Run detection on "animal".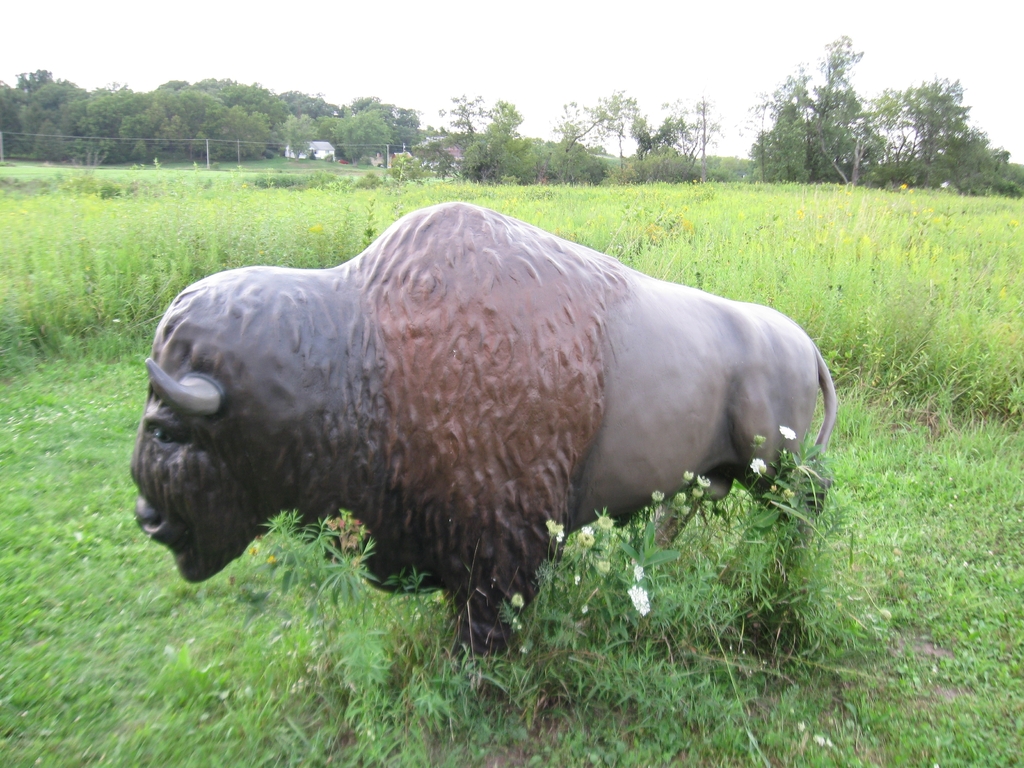
Result: x1=130, y1=198, x2=844, y2=650.
